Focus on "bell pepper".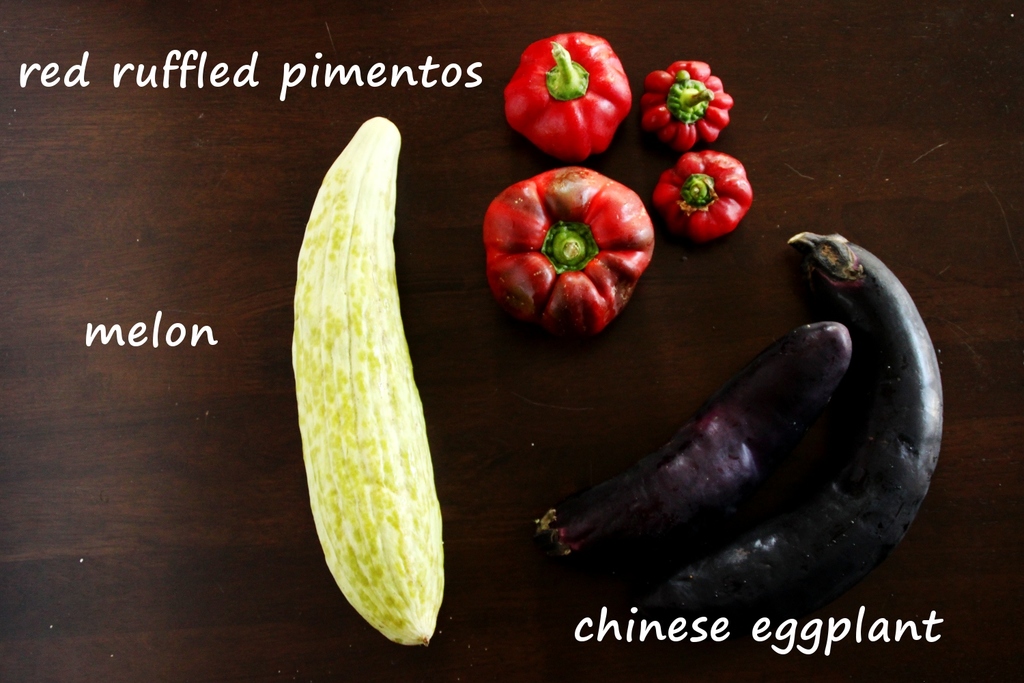
Focused at bbox=(642, 63, 736, 152).
